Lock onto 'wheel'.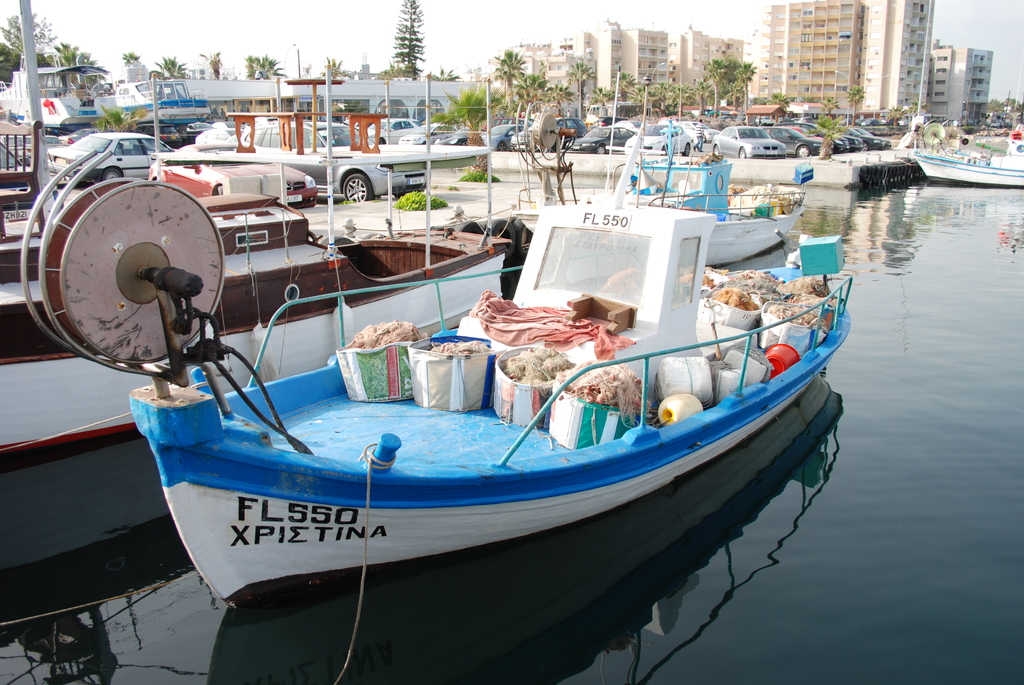
Locked: (711, 148, 720, 153).
